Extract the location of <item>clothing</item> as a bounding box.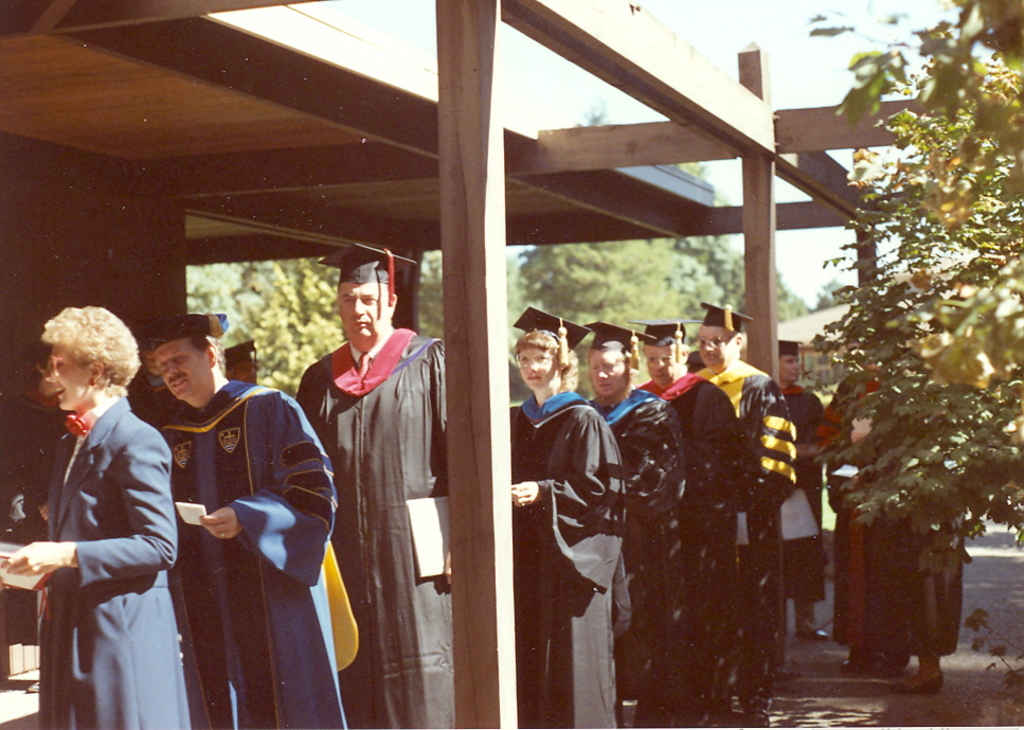
<box>23,332,190,728</box>.
